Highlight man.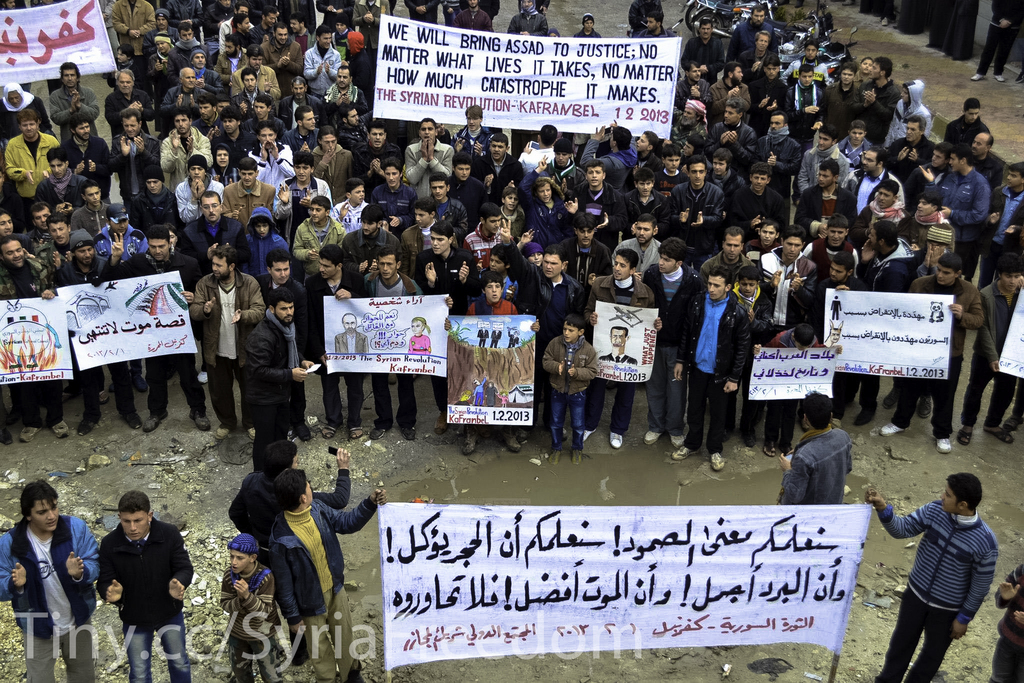
Highlighted region: (949,254,1023,447).
